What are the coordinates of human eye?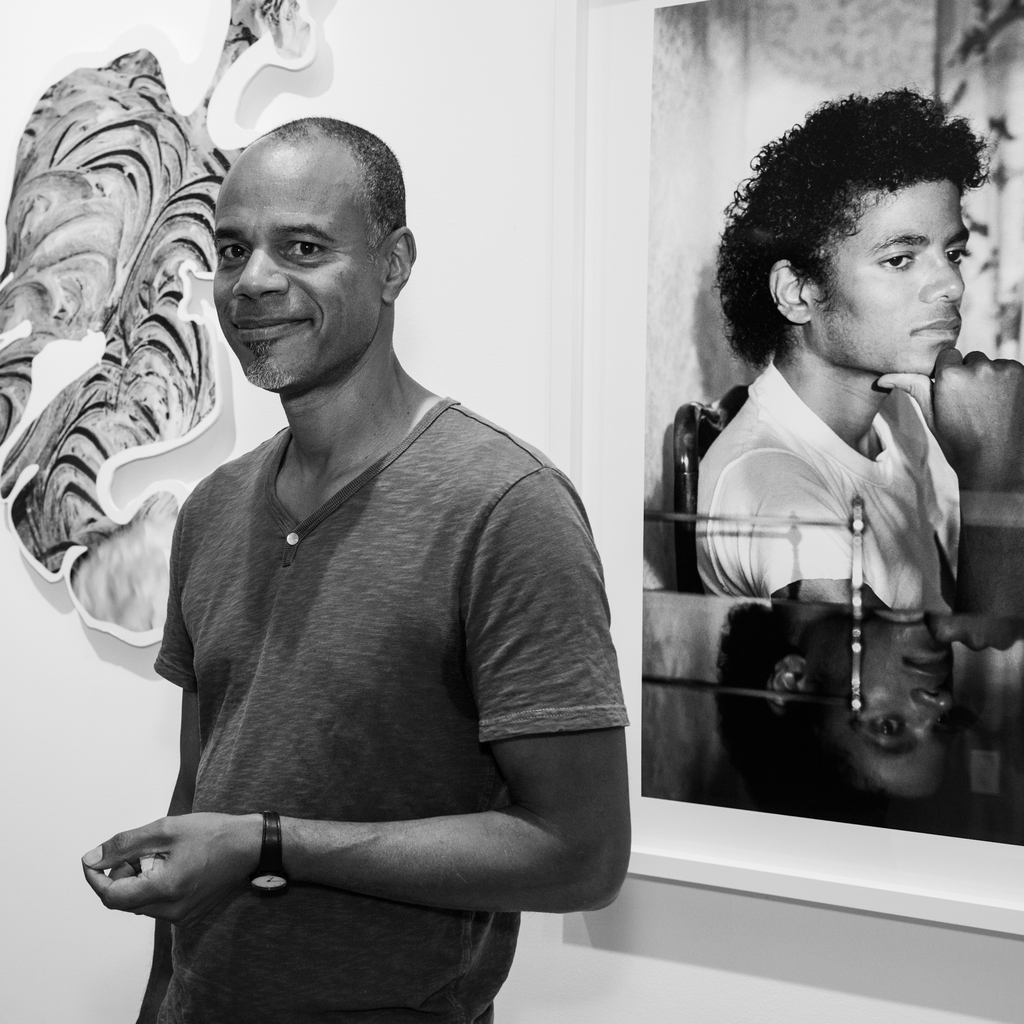
locate(944, 242, 970, 270).
